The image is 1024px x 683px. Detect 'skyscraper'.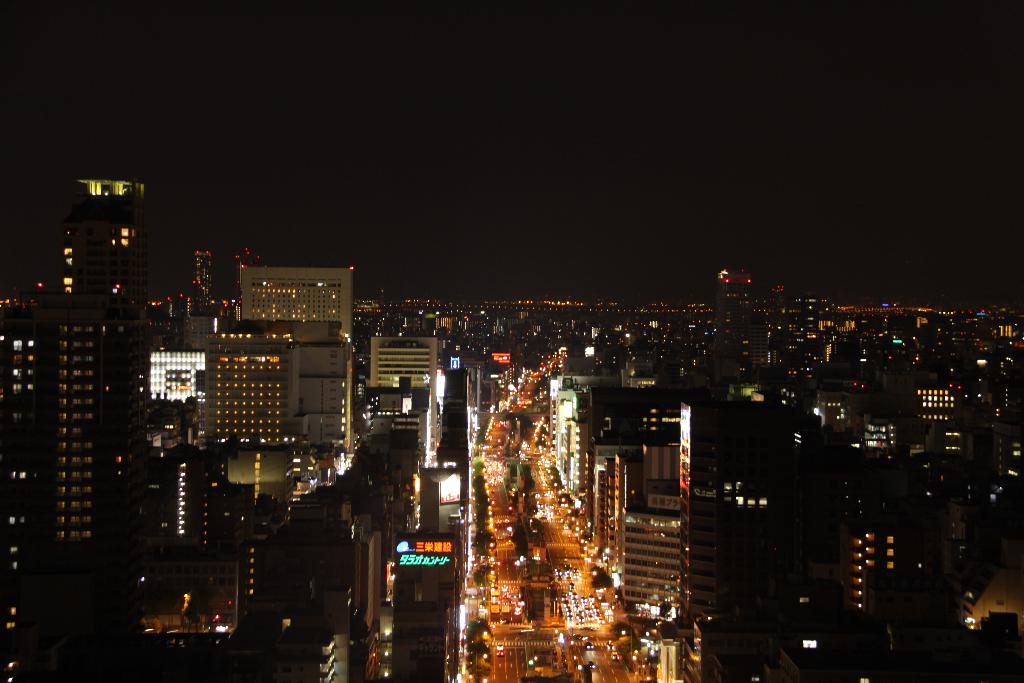
Detection: crop(211, 331, 300, 445).
